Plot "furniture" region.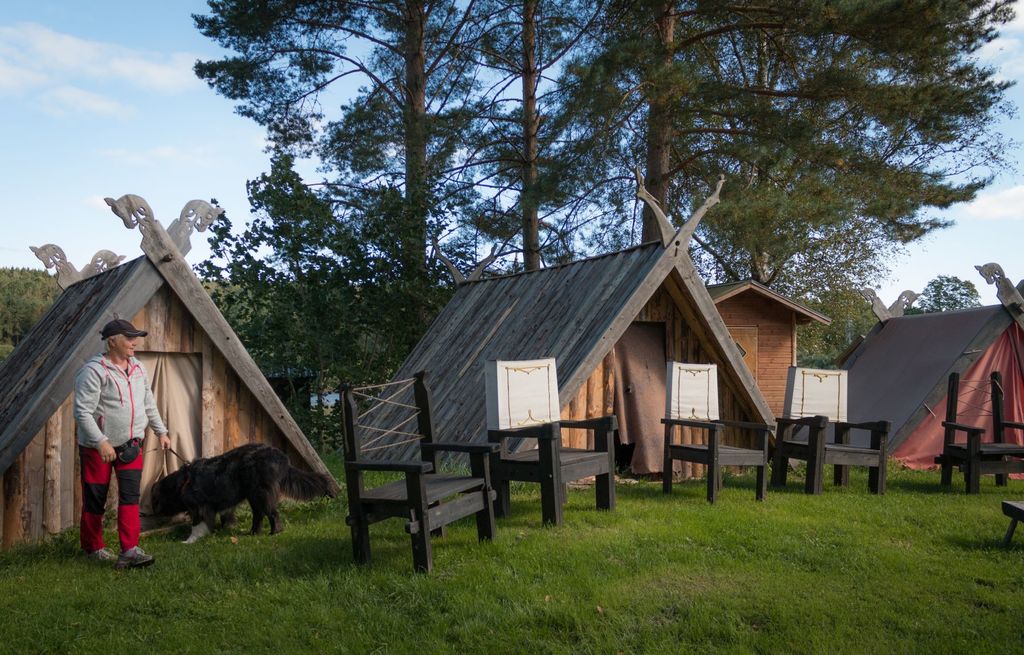
Plotted at (1002,498,1023,544).
